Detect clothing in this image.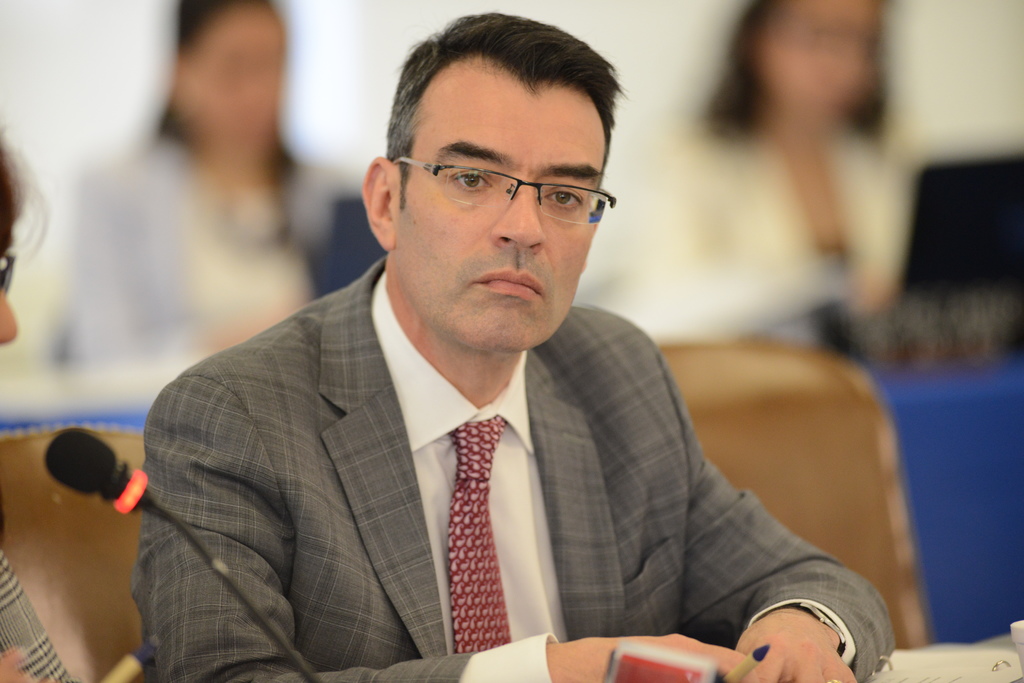
Detection: [x1=0, y1=554, x2=70, y2=682].
